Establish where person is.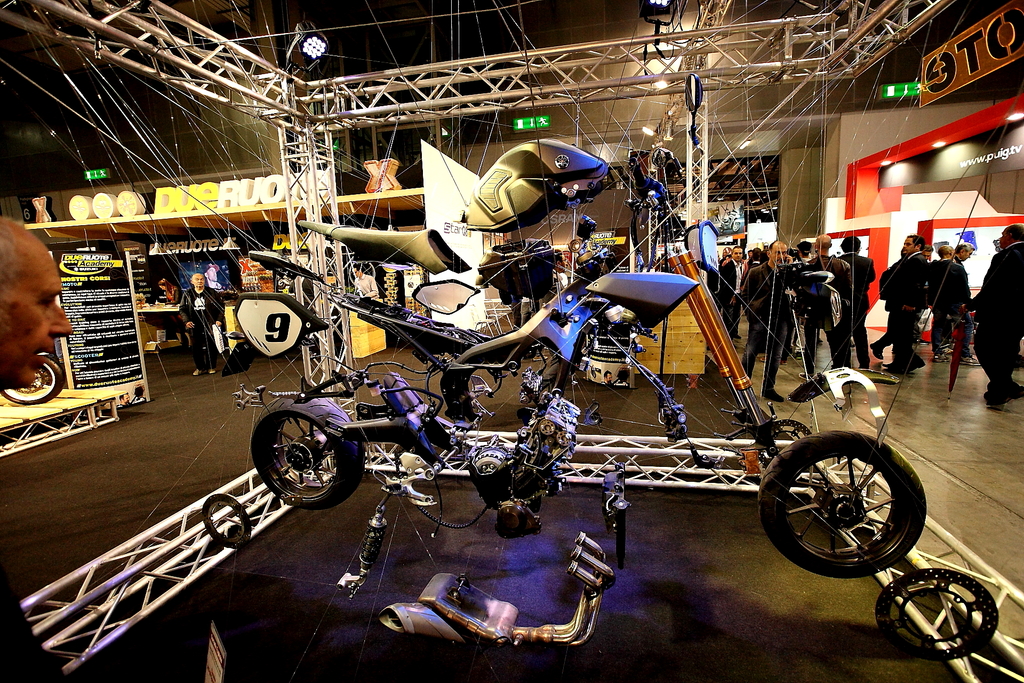
Established at x1=0, y1=216, x2=70, y2=682.
